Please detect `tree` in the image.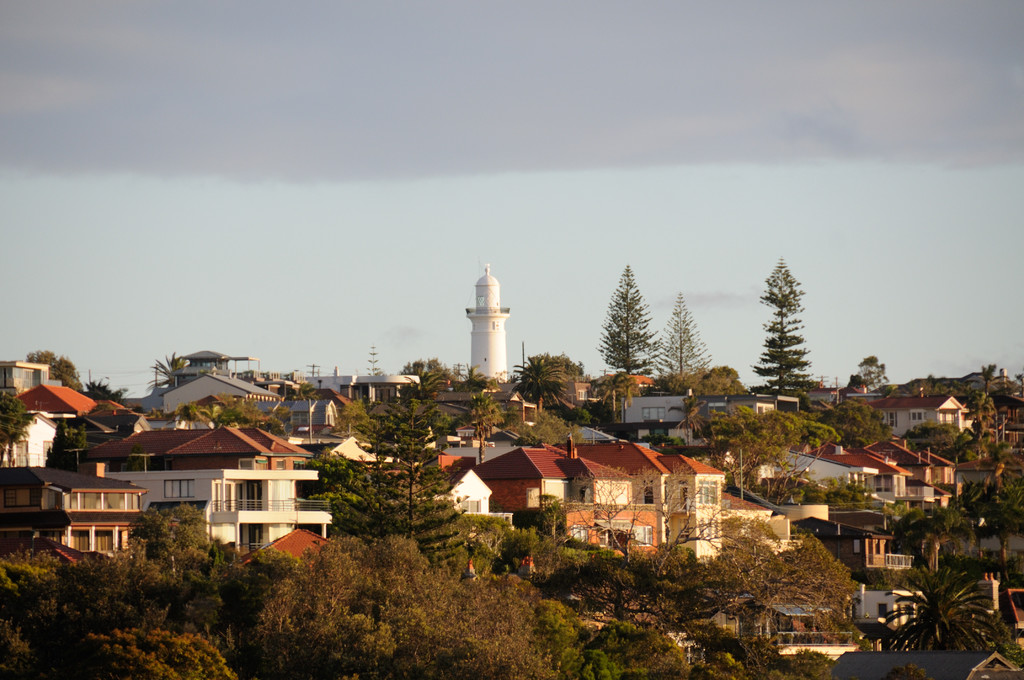
select_region(74, 380, 130, 406).
